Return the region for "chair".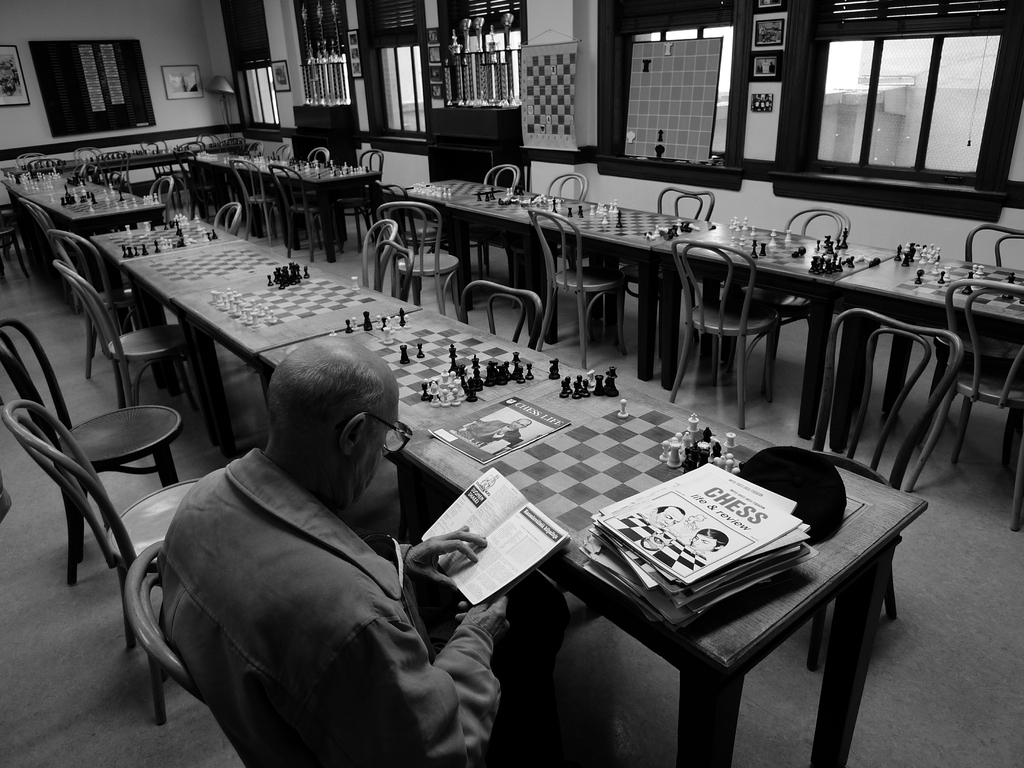
(left=6, top=189, right=79, bottom=305).
